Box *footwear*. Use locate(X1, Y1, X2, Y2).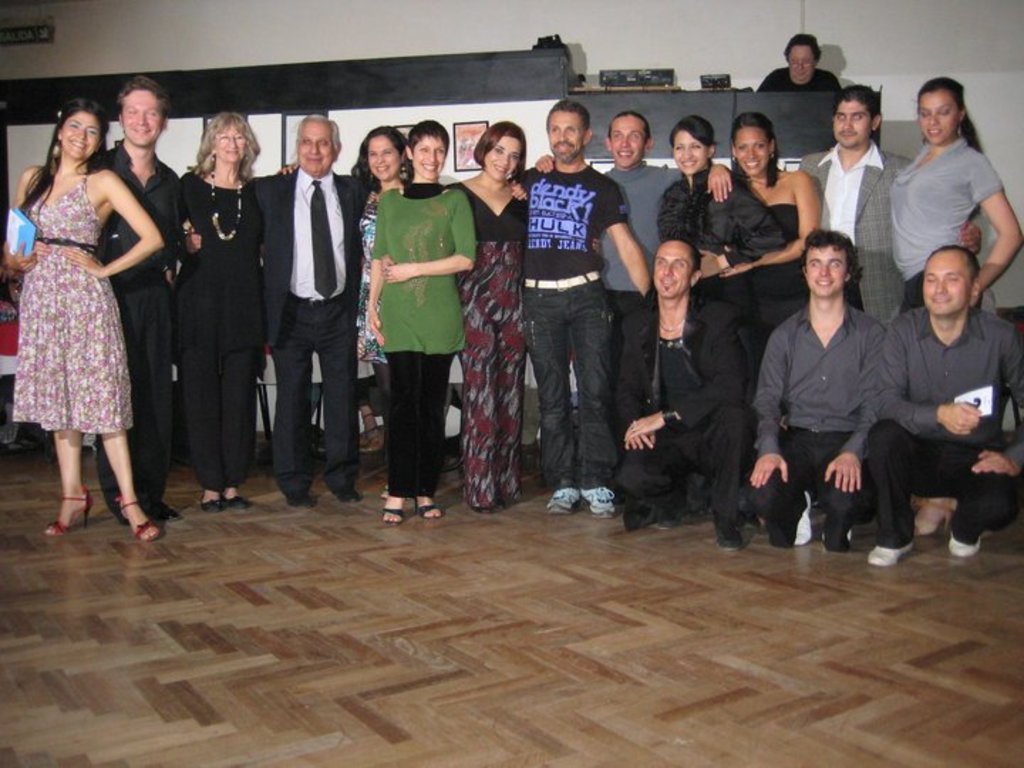
locate(414, 498, 441, 519).
